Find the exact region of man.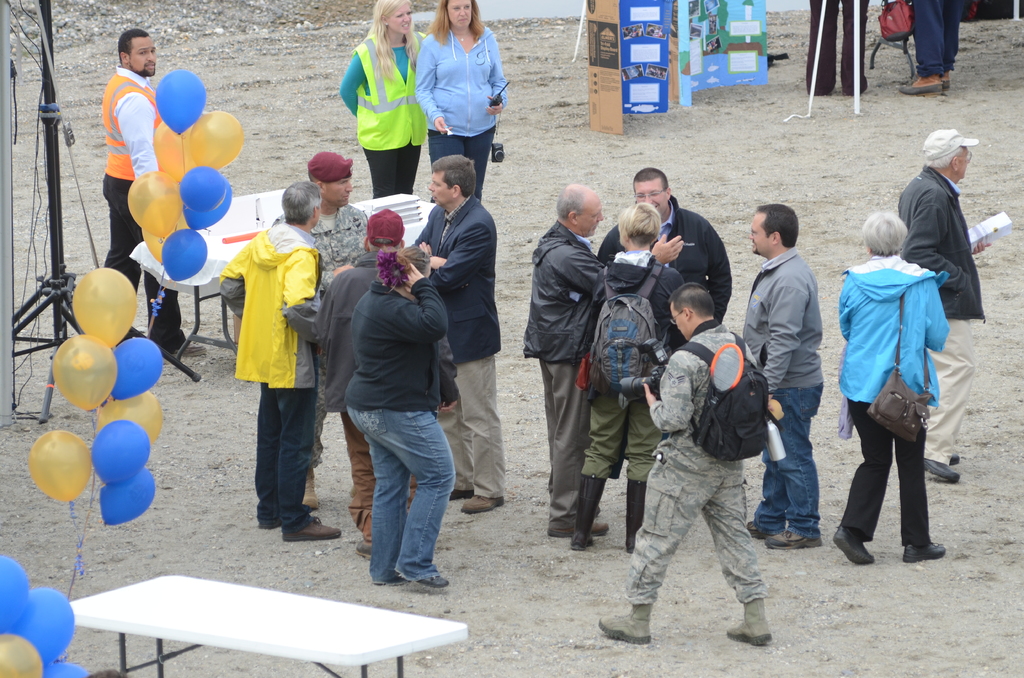
Exact region: rect(525, 186, 678, 539).
